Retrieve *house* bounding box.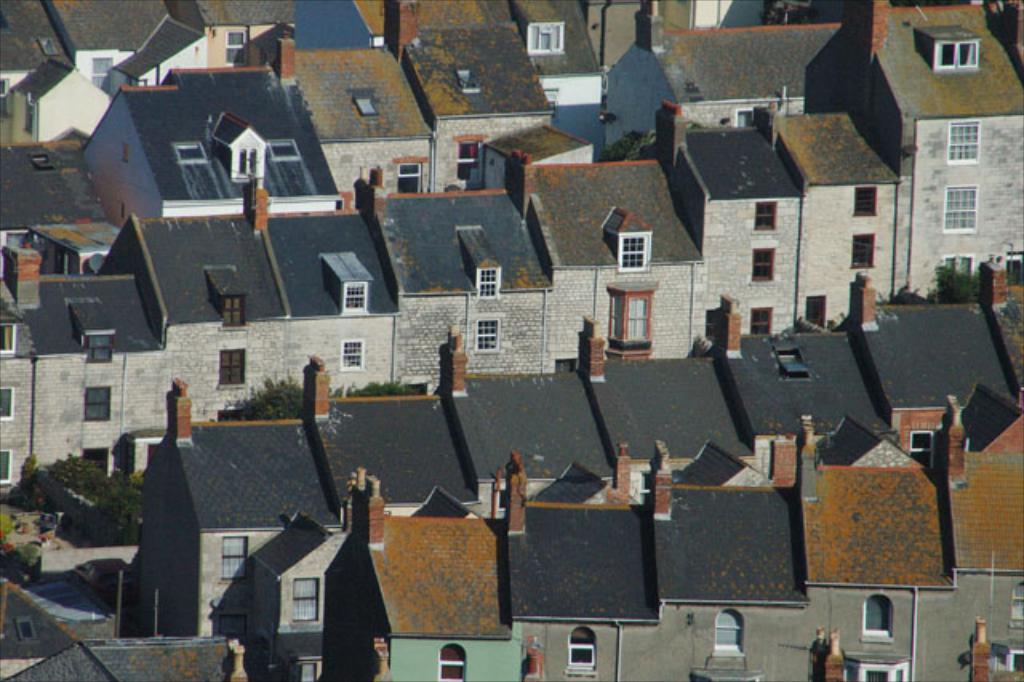
Bounding box: [x1=803, y1=0, x2=1022, y2=306].
